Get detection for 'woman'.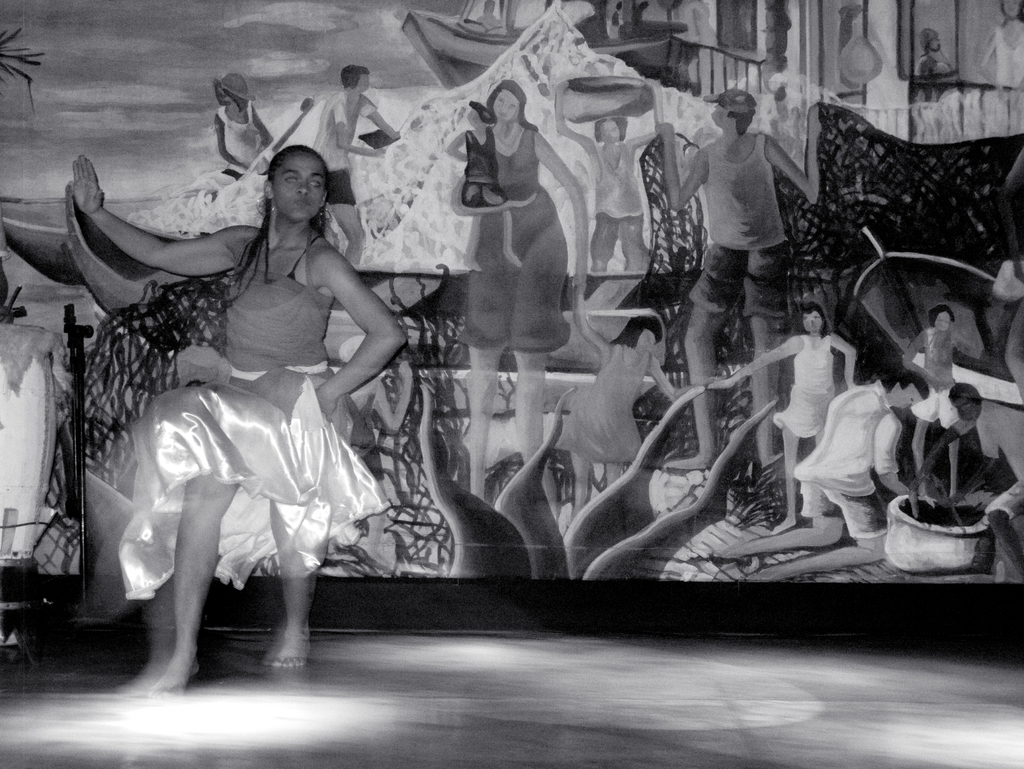
Detection: <region>76, 116, 438, 656</region>.
